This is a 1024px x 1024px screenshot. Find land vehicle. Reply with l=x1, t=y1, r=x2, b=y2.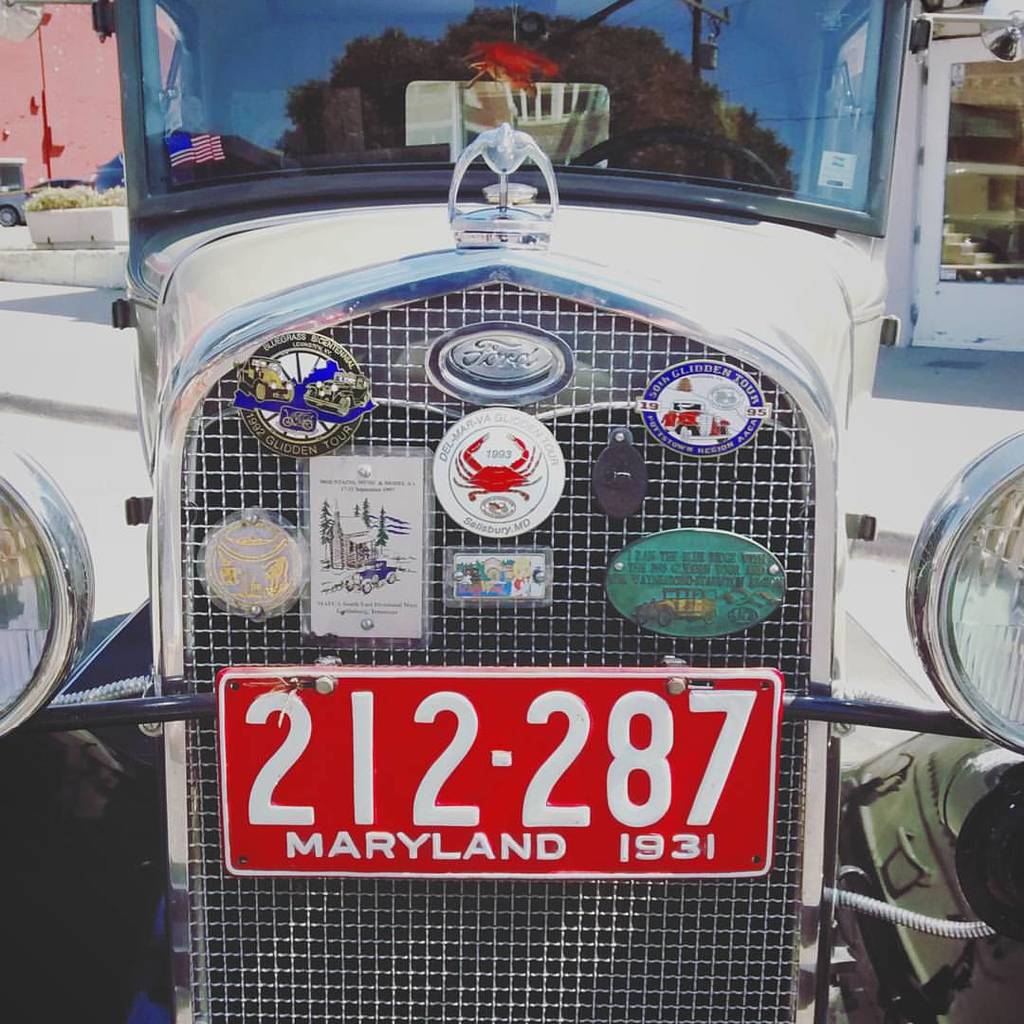
l=0, t=154, r=28, b=229.
